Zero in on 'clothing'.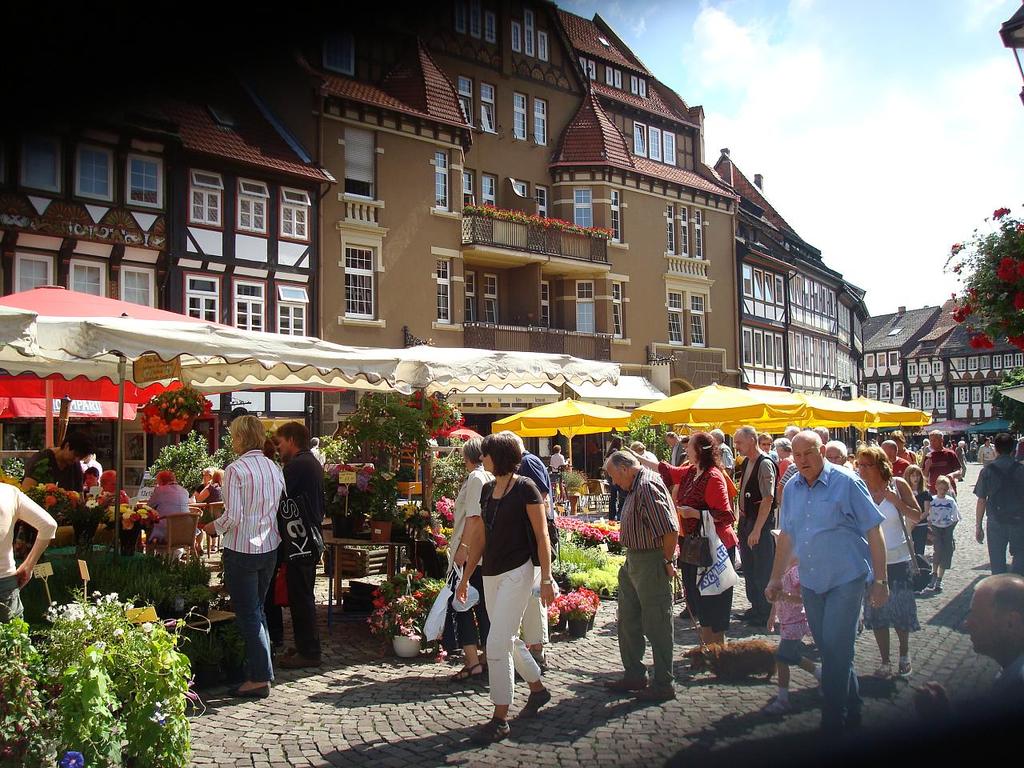
Zeroed in: bbox=(474, 470, 542, 702).
